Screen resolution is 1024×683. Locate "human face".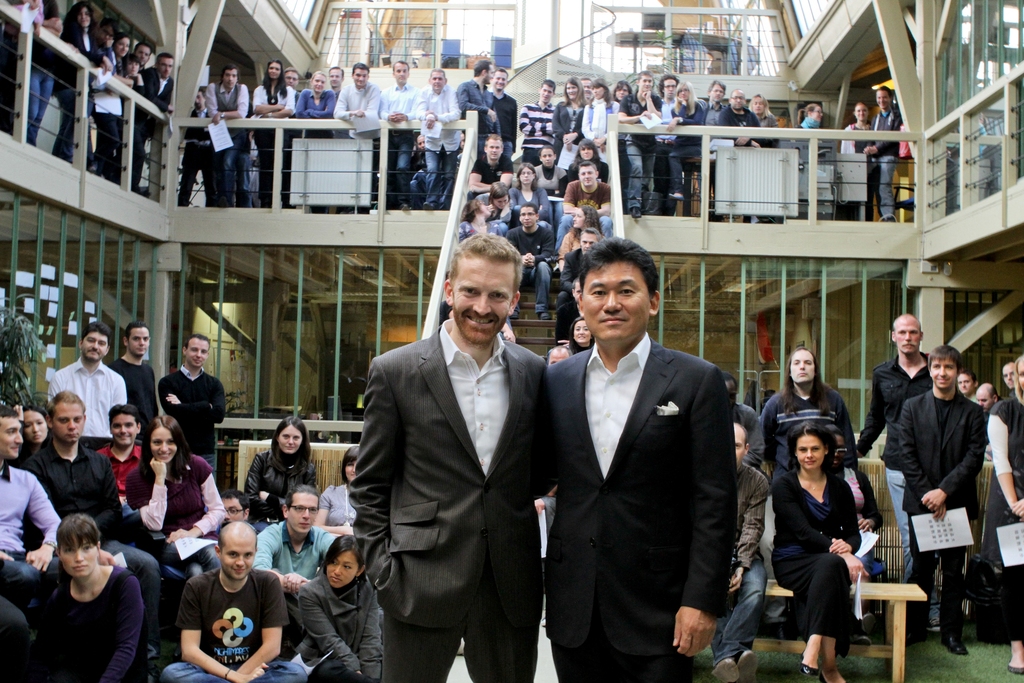
[left=1000, top=361, right=1015, bottom=389].
